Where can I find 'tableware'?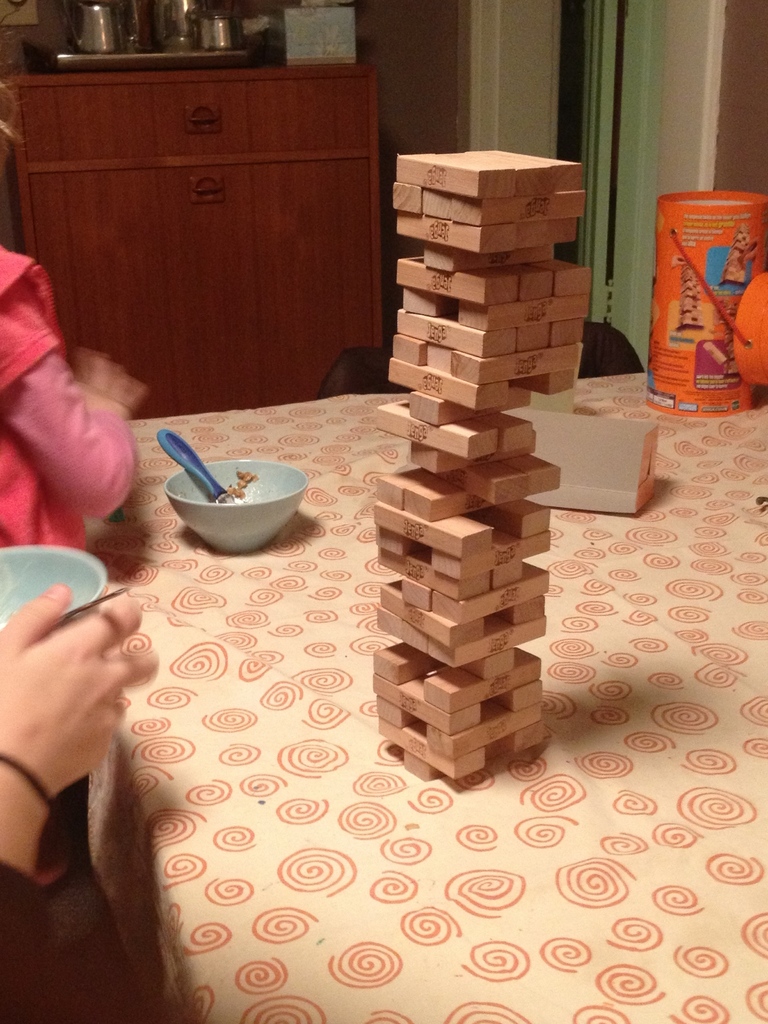
You can find it at {"x1": 151, "y1": 446, "x2": 329, "y2": 556}.
